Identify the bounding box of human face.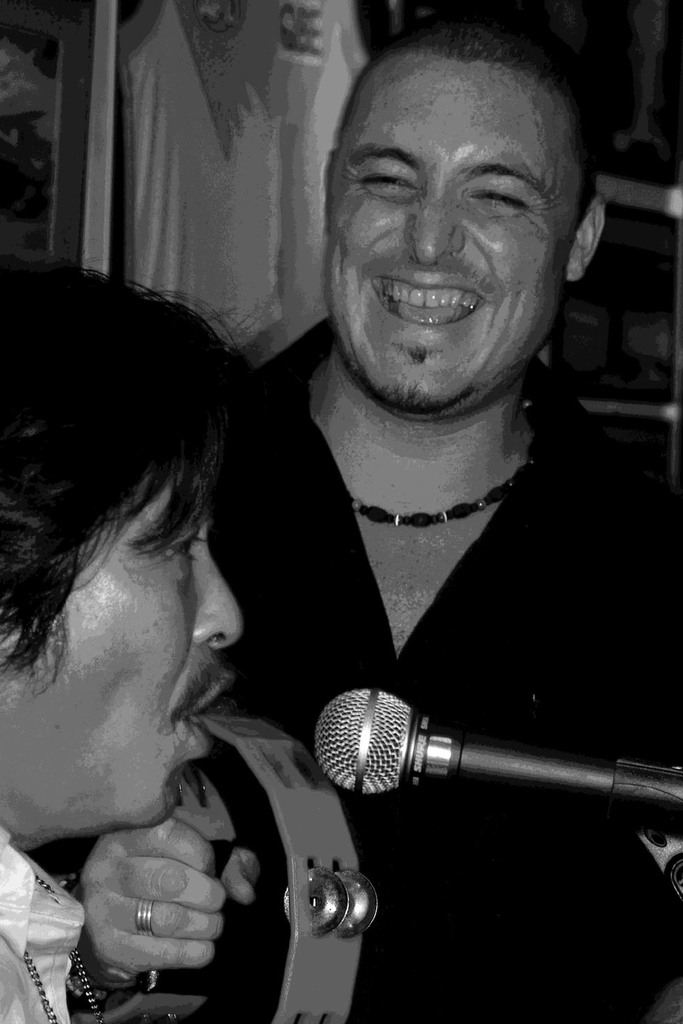
[325, 65, 579, 414].
